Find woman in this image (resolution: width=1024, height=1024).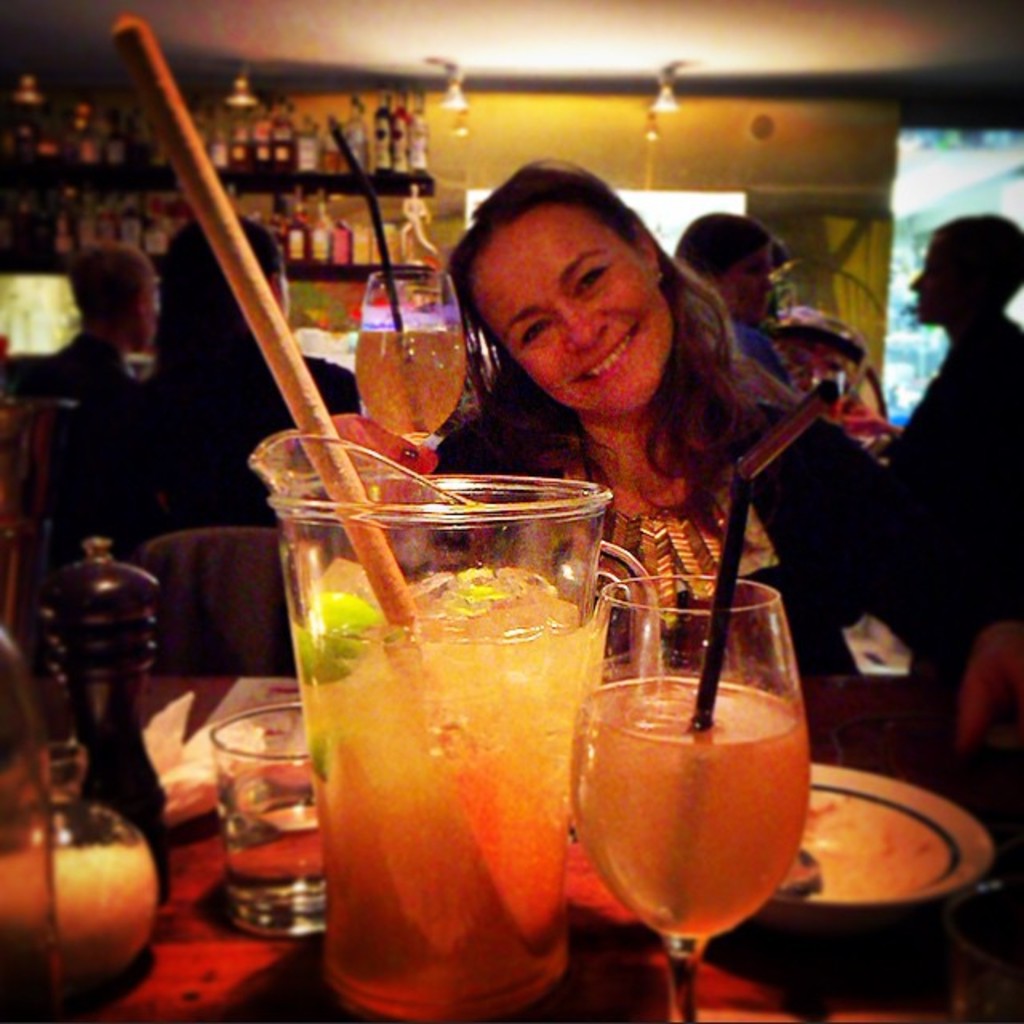
x1=346 y1=186 x2=870 y2=603.
